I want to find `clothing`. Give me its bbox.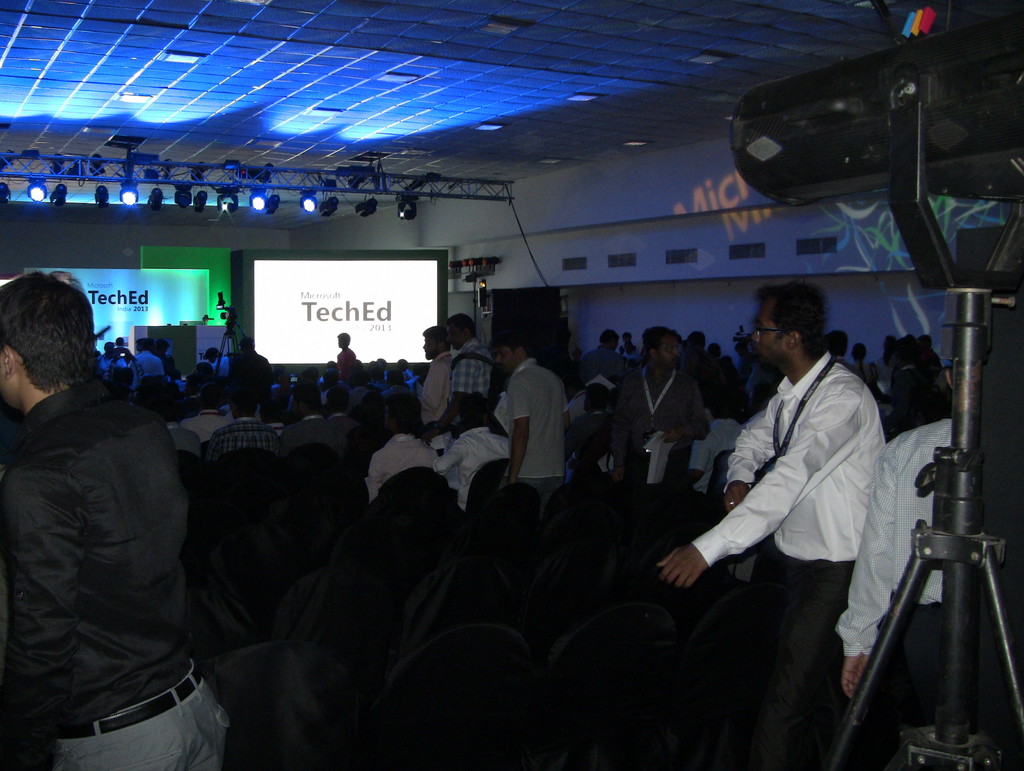
BBox(577, 349, 628, 384).
